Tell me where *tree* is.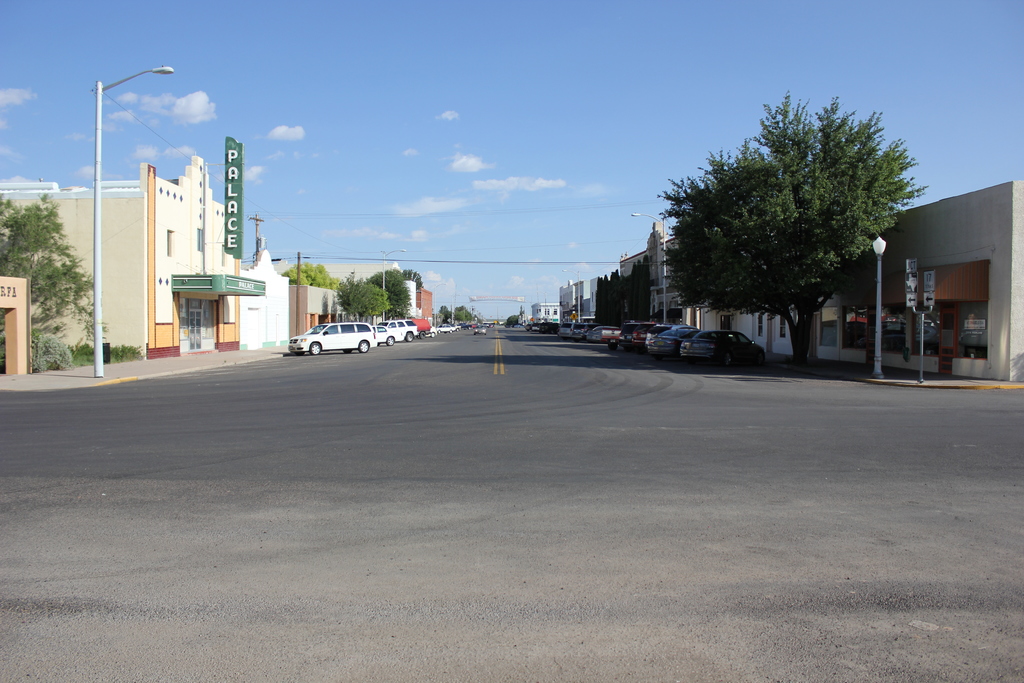
*tree* is at 655 92 942 360.
